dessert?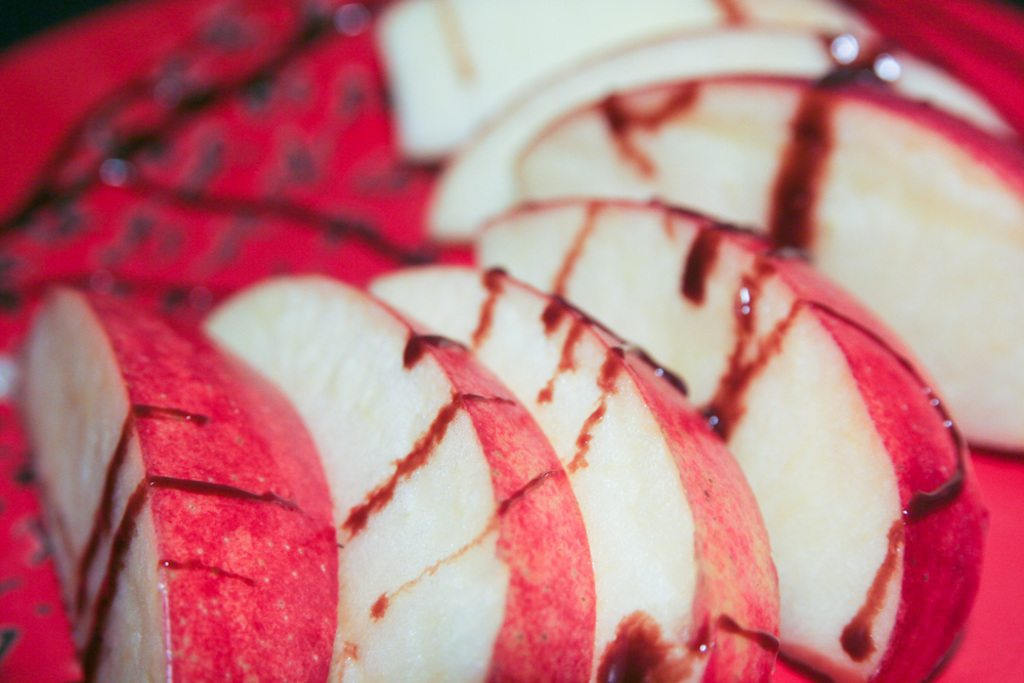
region(10, 285, 342, 682)
